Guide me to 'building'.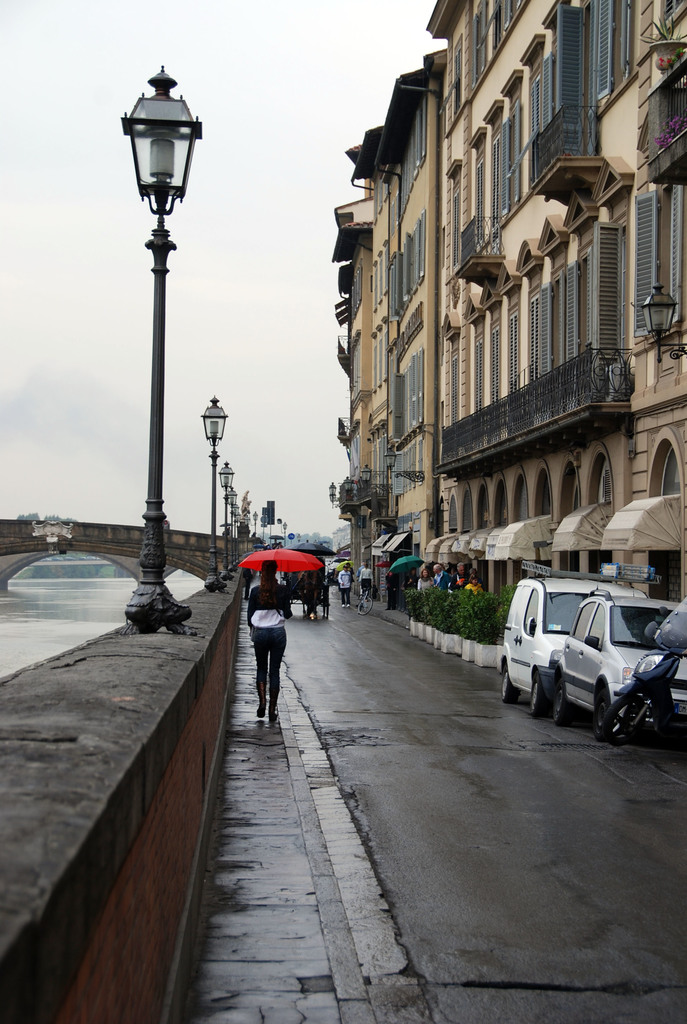
Guidance: Rect(429, 0, 686, 599).
